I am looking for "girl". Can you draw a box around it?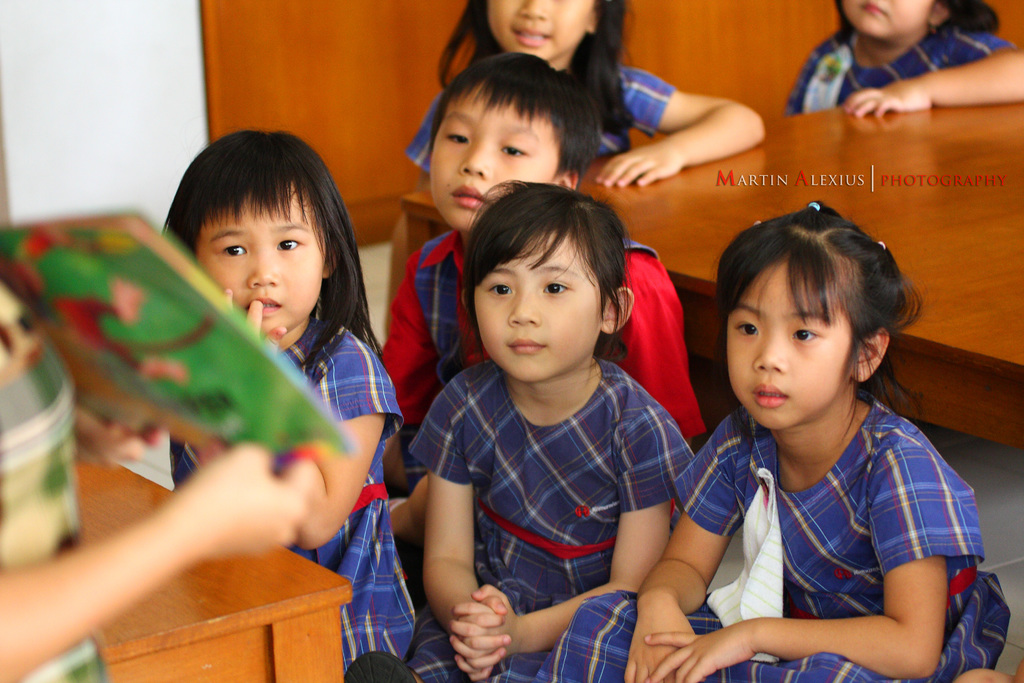
Sure, the bounding box is BBox(630, 199, 1013, 682).
